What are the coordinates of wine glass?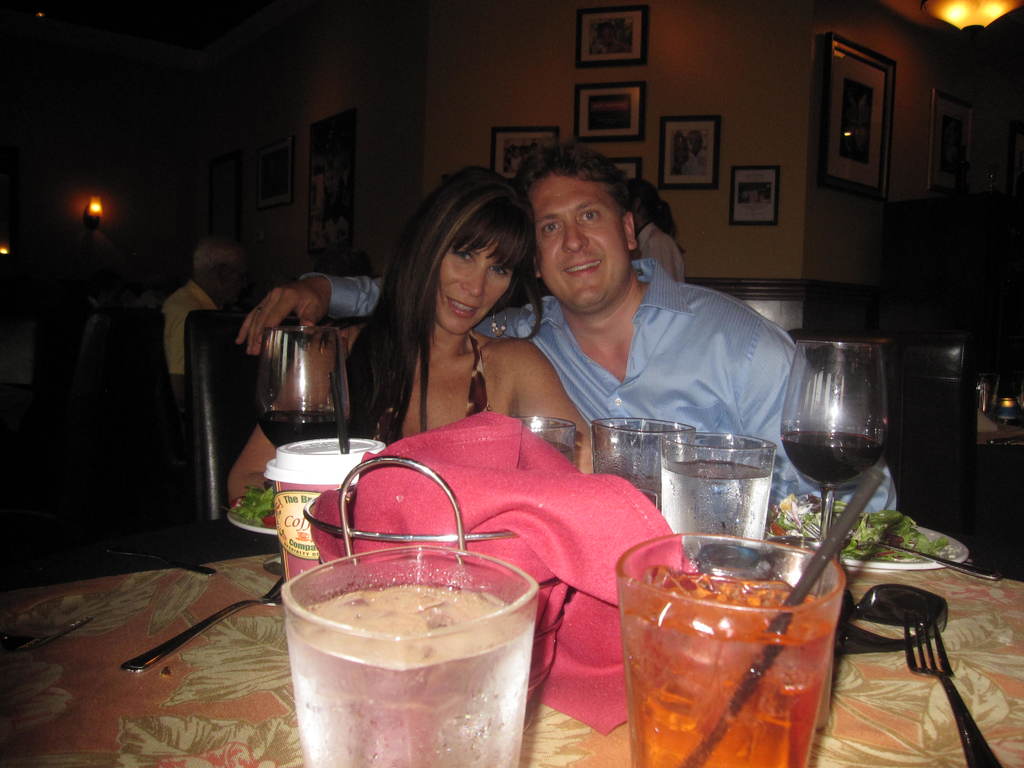
(779,344,884,545).
